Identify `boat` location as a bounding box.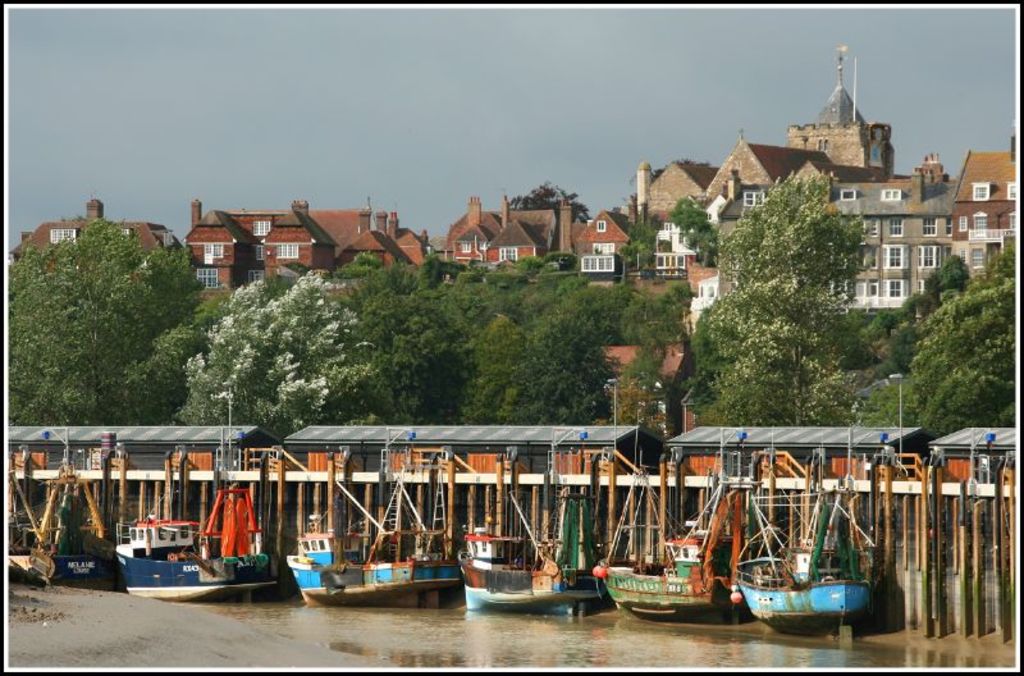
(604, 535, 744, 627).
